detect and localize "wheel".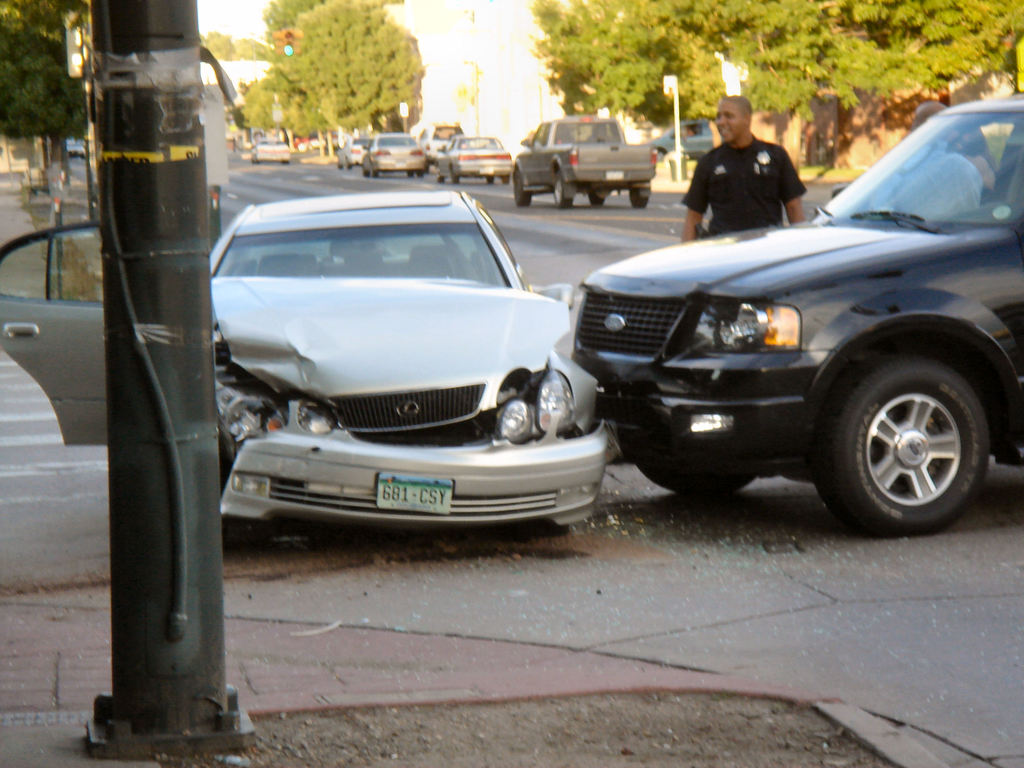
Localized at crop(503, 175, 512, 186).
